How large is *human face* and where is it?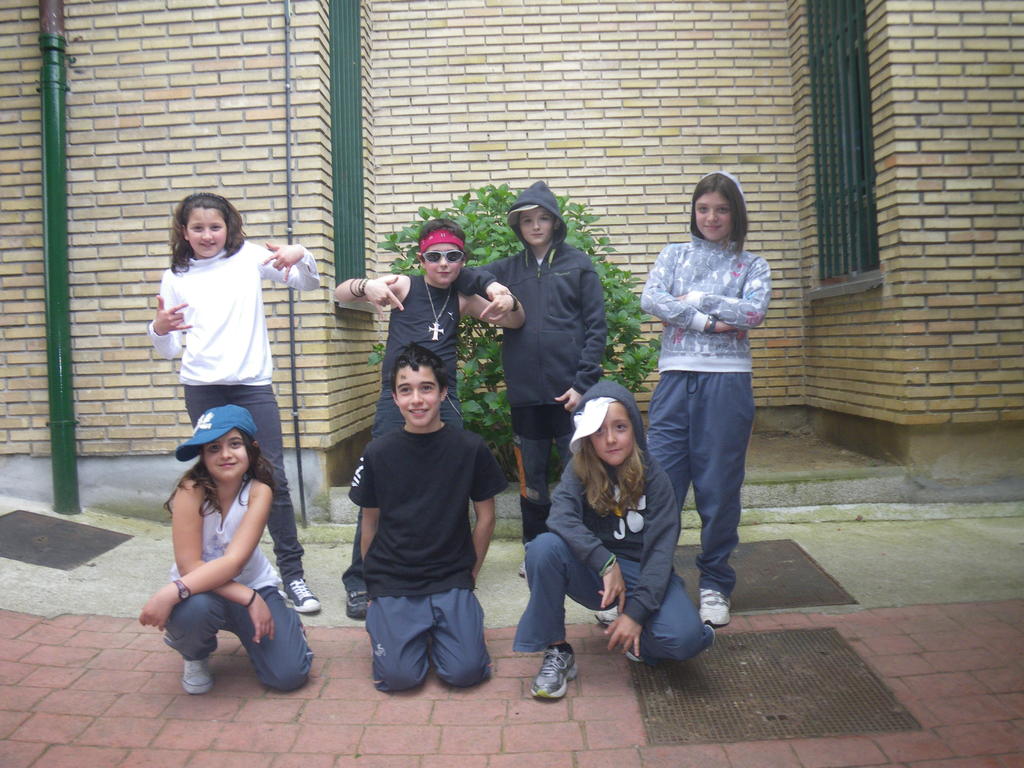
Bounding box: BBox(693, 188, 729, 240).
